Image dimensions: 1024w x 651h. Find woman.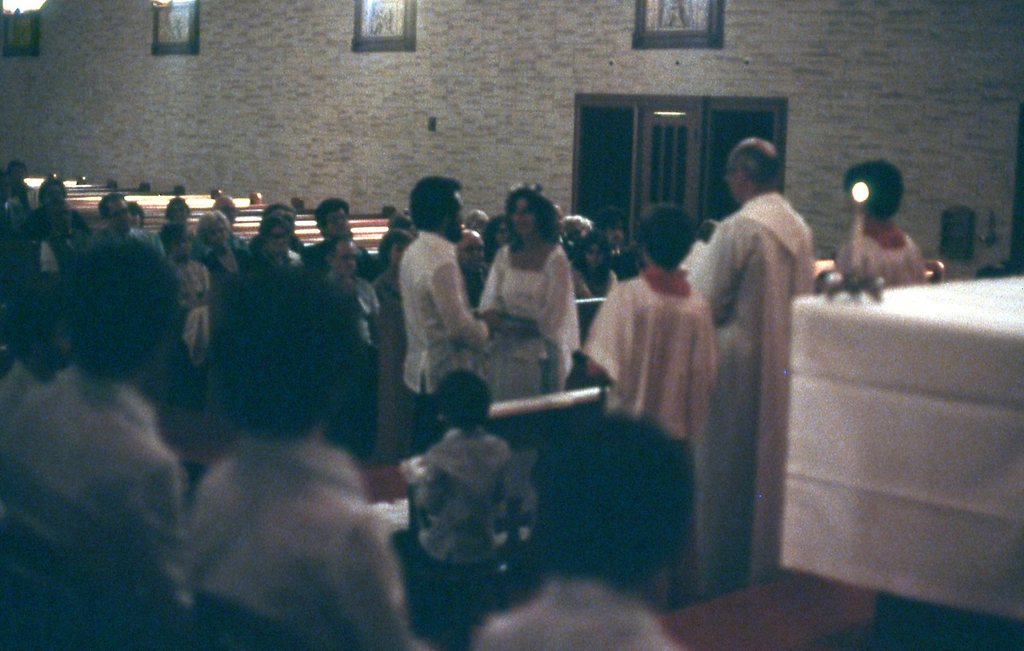
[left=824, top=153, right=935, bottom=285].
